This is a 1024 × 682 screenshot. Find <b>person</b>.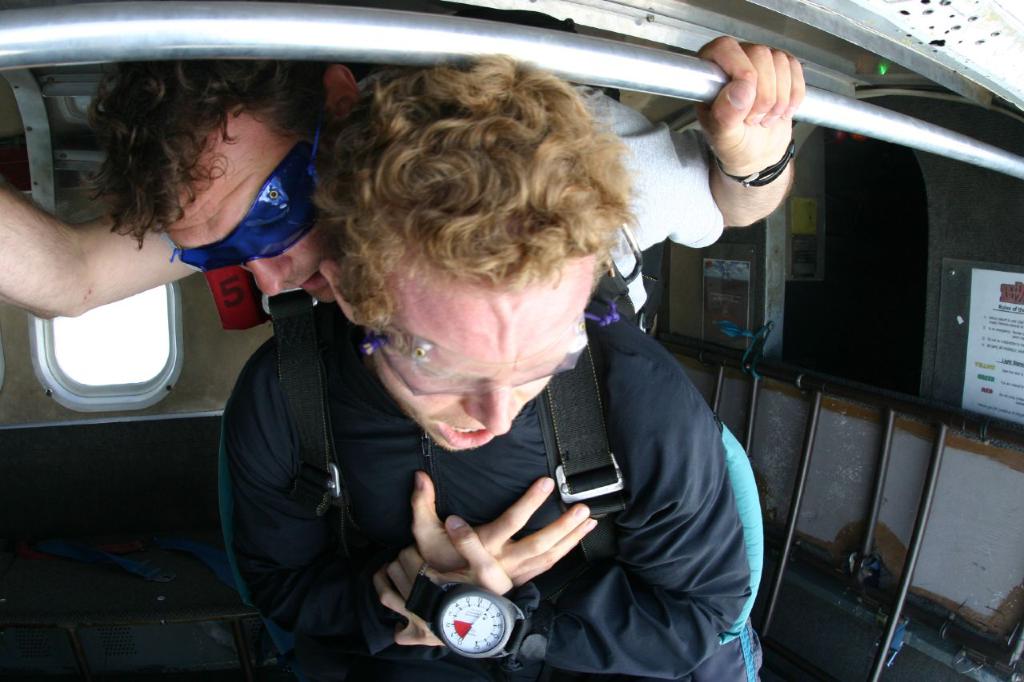
Bounding box: 0:48:795:324.
